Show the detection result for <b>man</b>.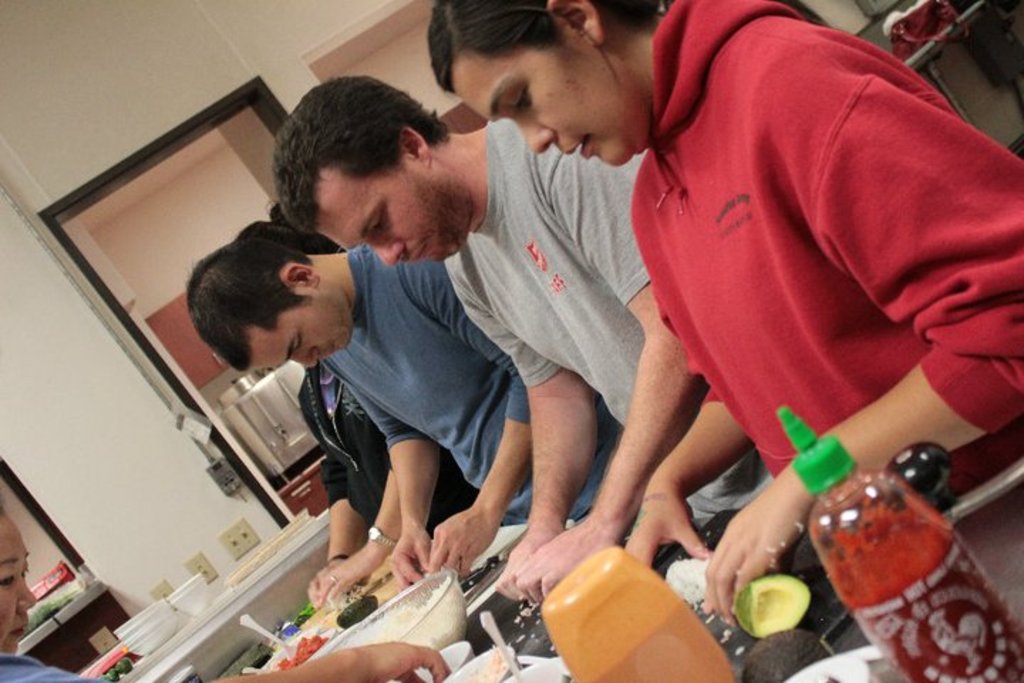
269 75 711 591.
